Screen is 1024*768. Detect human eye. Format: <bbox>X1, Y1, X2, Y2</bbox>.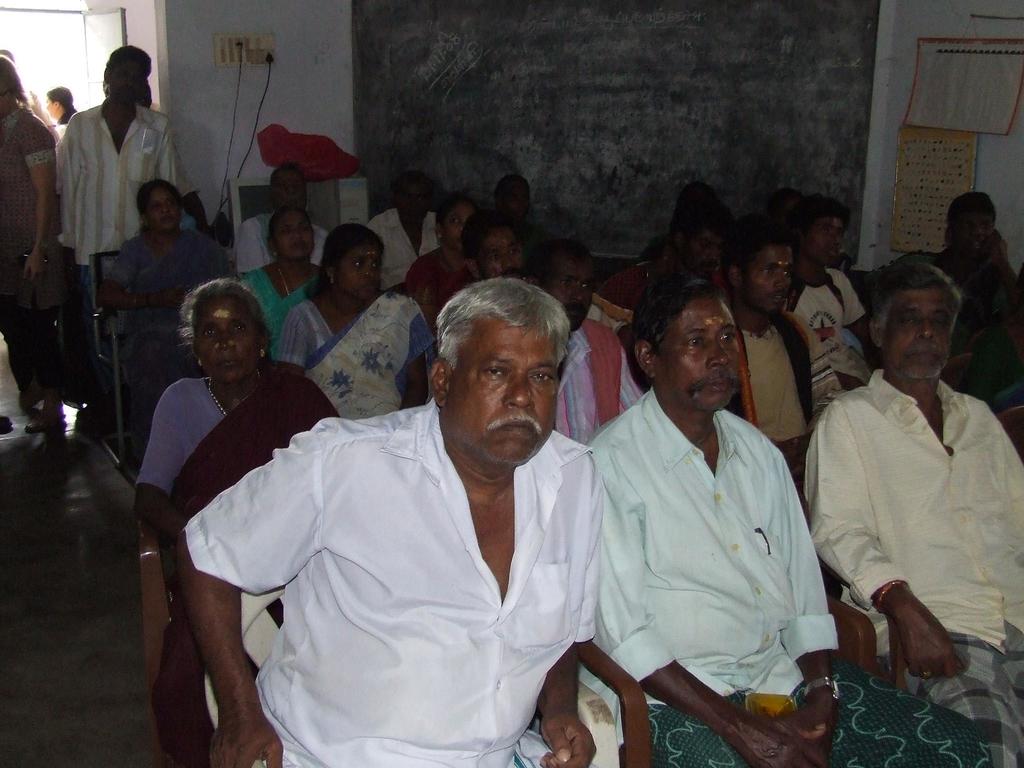
<bbox>485, 363, 508, 381</bbox>.
